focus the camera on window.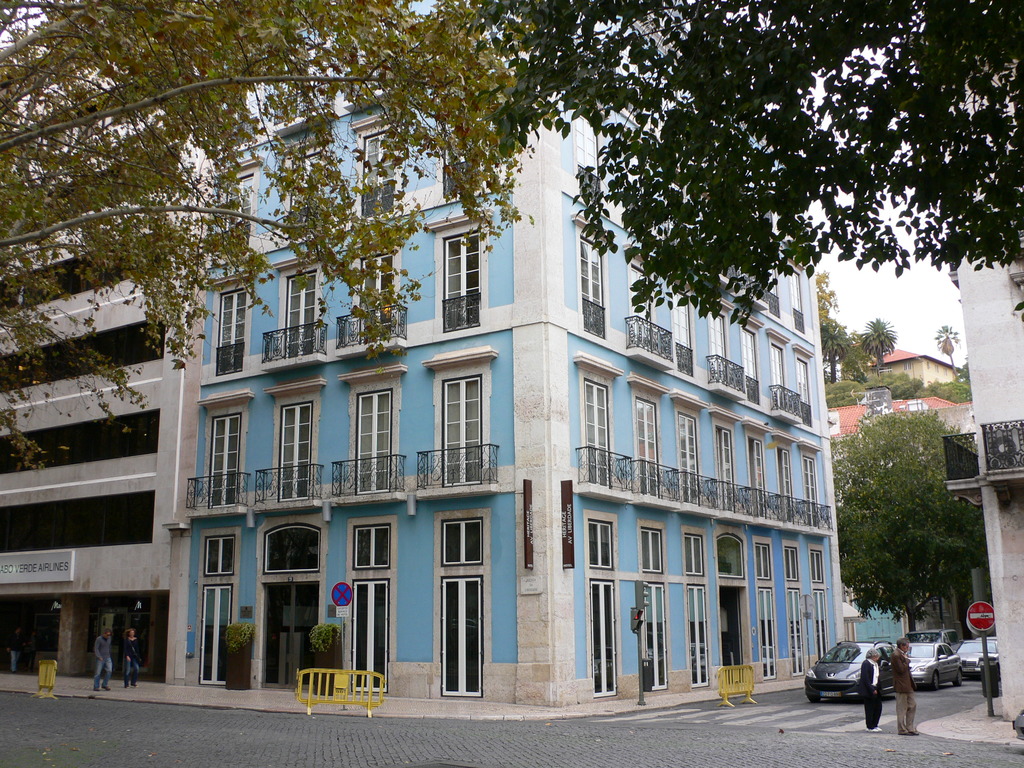
Focus region: {"x1": 355, "y1": 527, "x2": 390, "y2": 569}.
